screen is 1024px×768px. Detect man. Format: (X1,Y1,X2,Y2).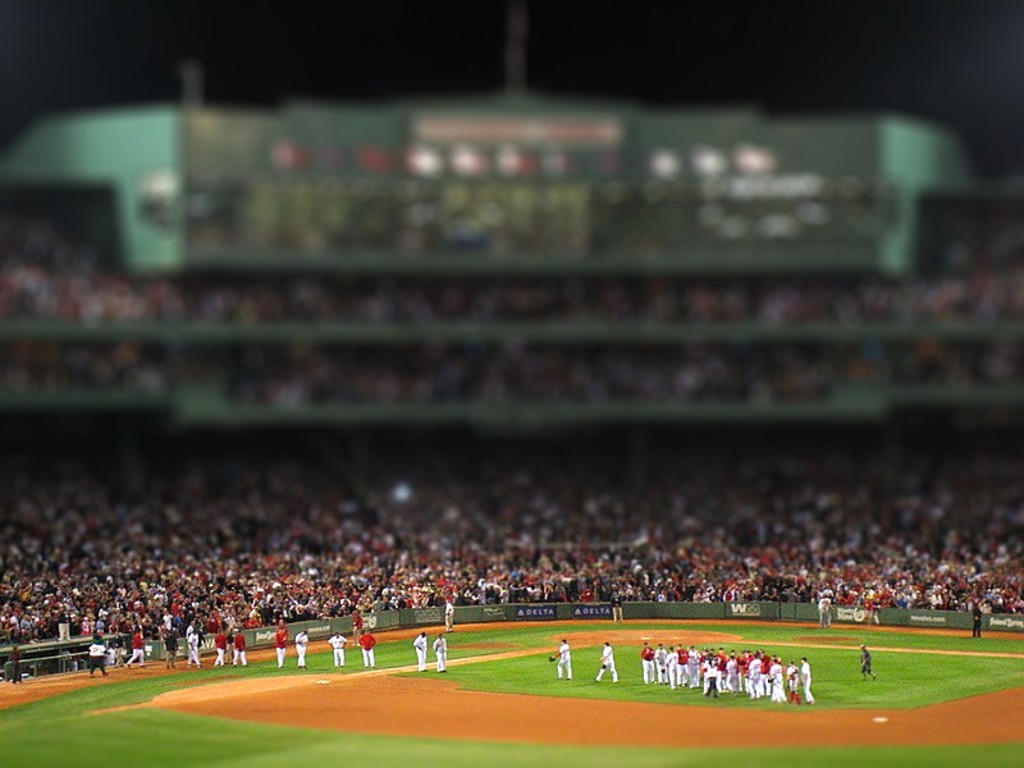
(433,631,448,671).
